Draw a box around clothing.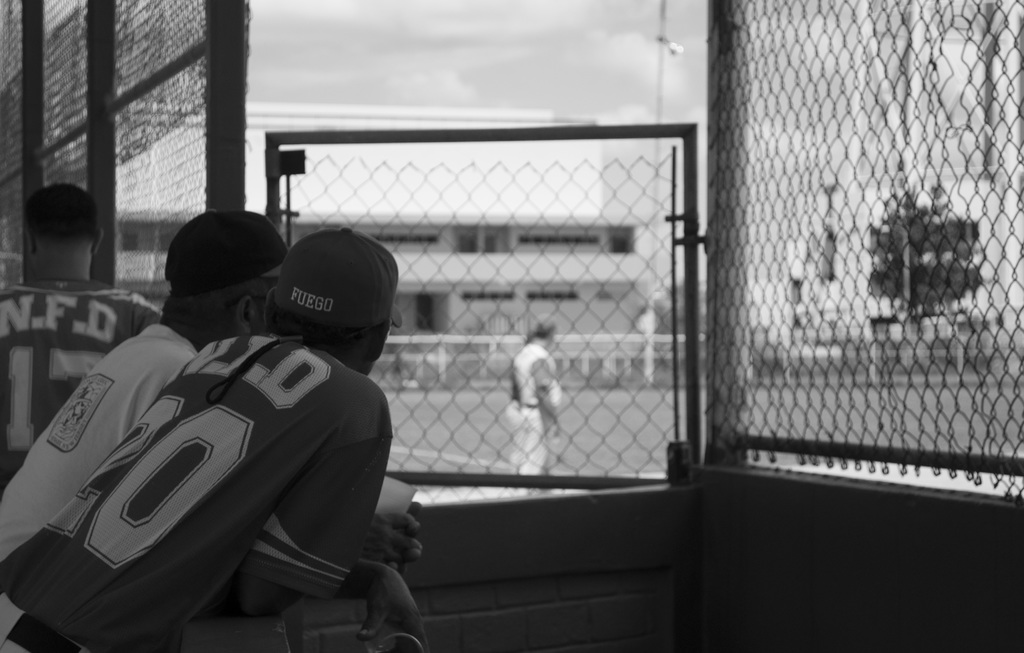
(513,344,556,483).
